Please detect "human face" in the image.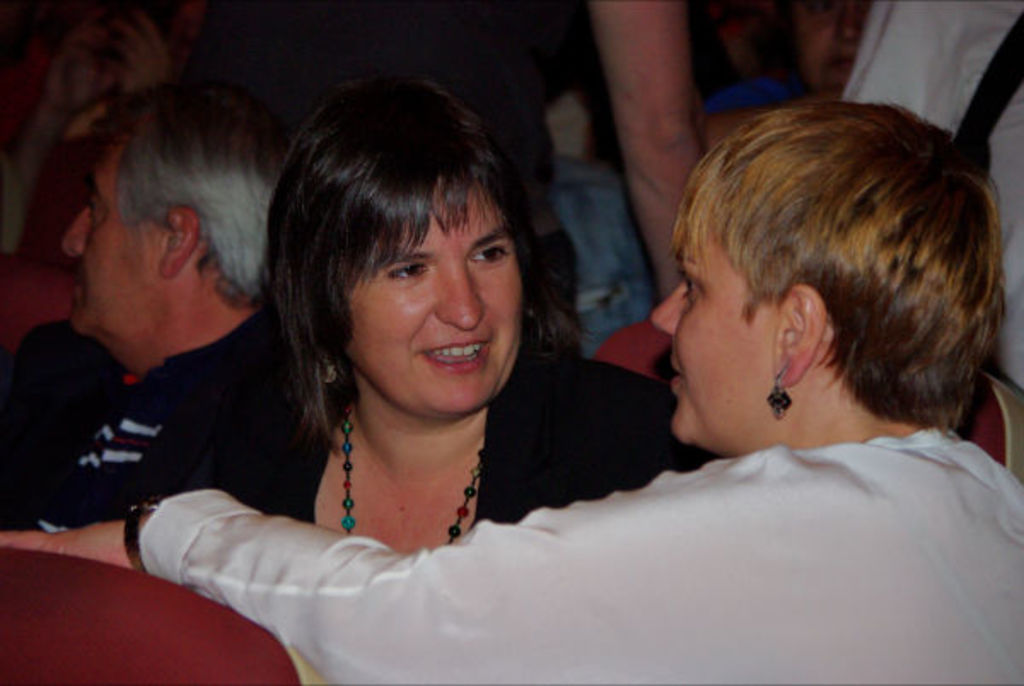
pyautogui.locateOnScreen(650, 218, 768, 440).
